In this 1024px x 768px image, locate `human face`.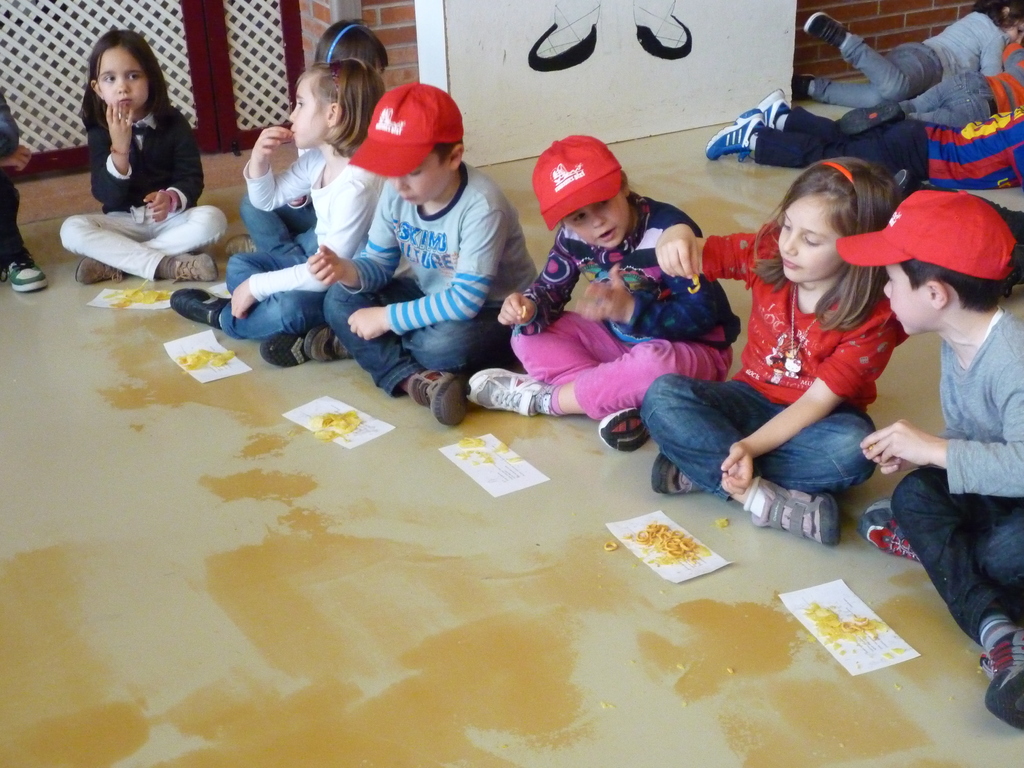
Bounding box: (left=287, top=77, right=332, bottom=148).
